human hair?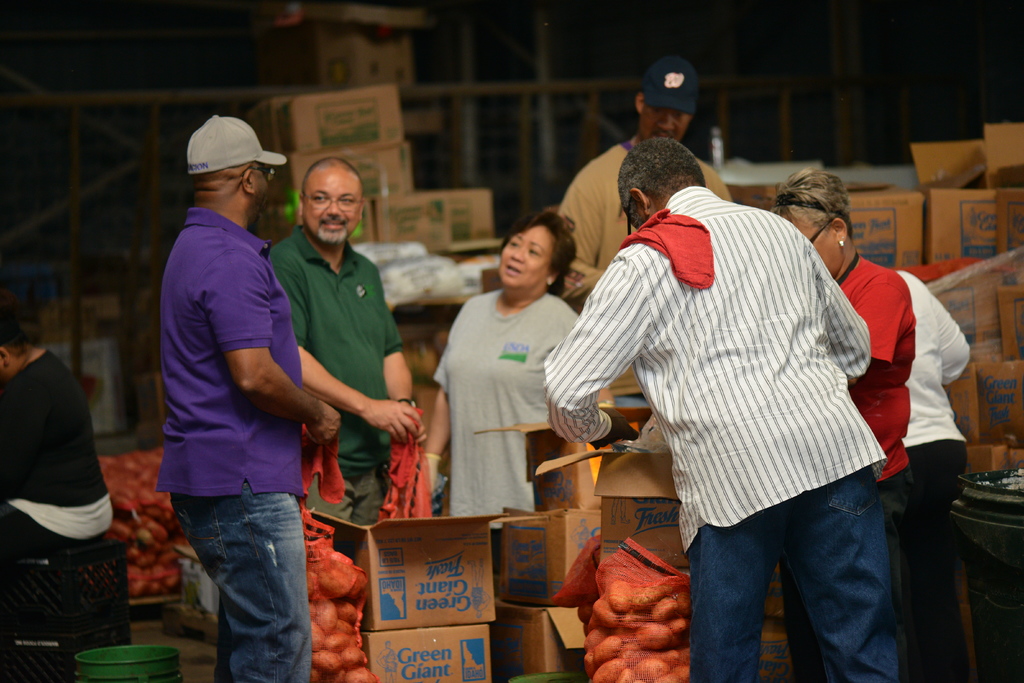
<box>502,206,574,300</box>
